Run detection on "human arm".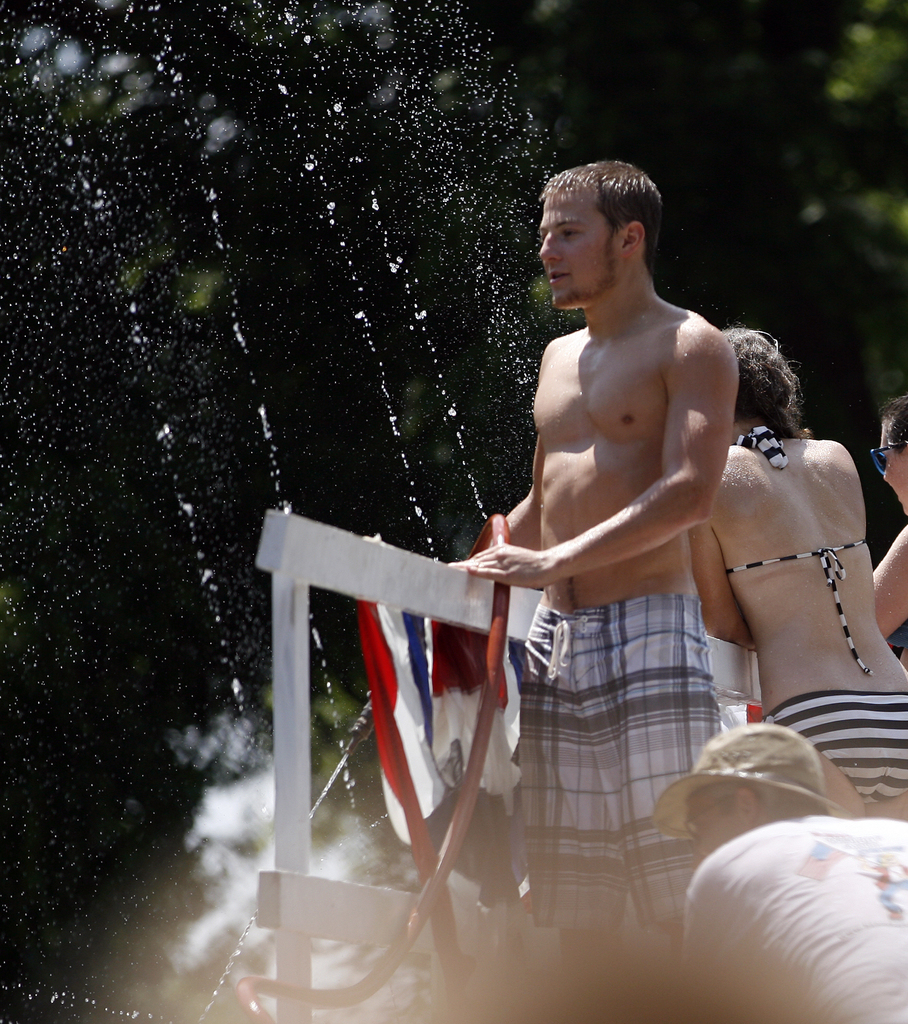
Result: detection(501, 435, 549, 541).
